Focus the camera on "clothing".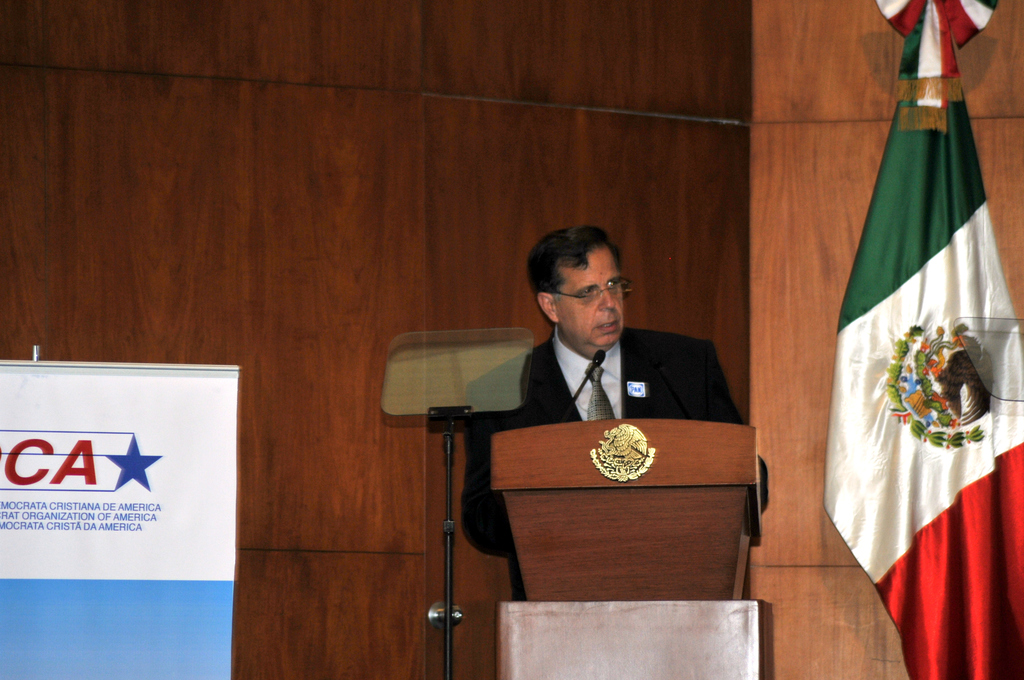
Focus region: crop(462, 320, 767, 601).
